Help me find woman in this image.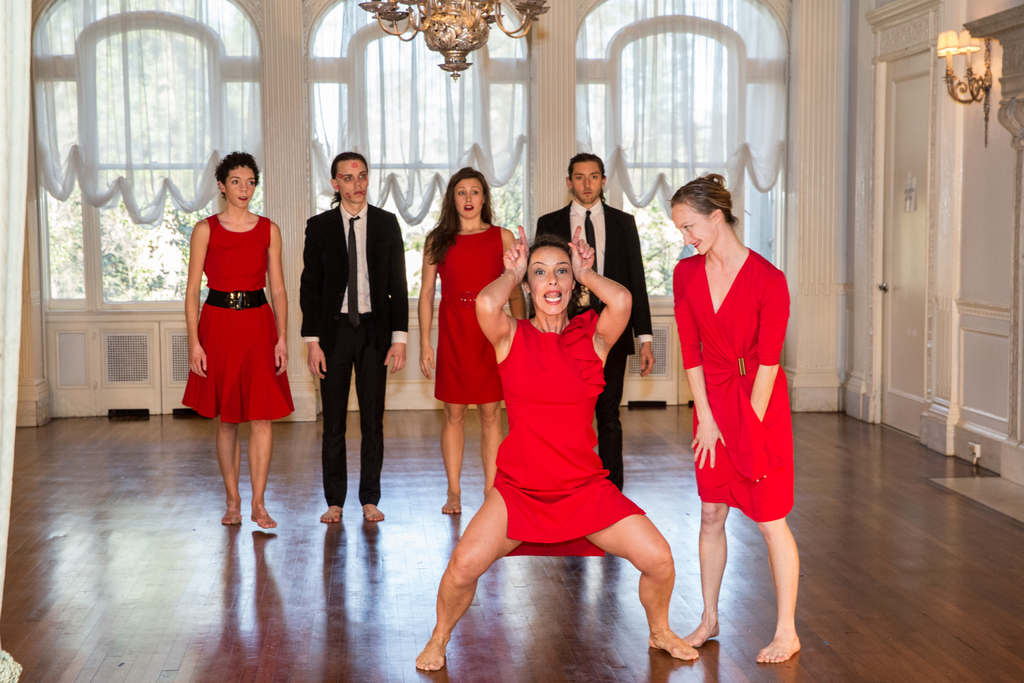
Found it: [left=413, top=224, right=701, bottom=672].
